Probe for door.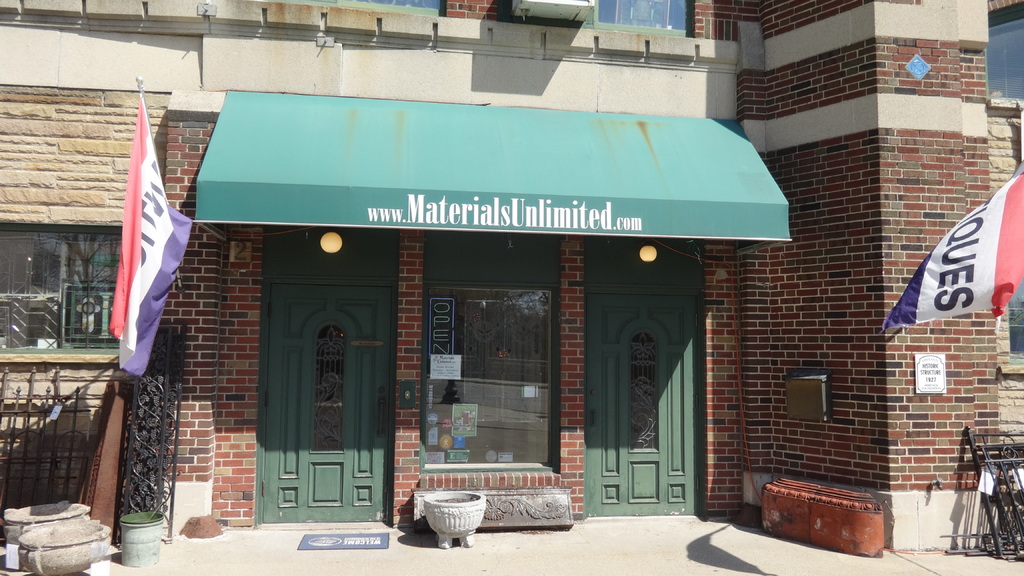
Probe result: 264:288:367:528.
